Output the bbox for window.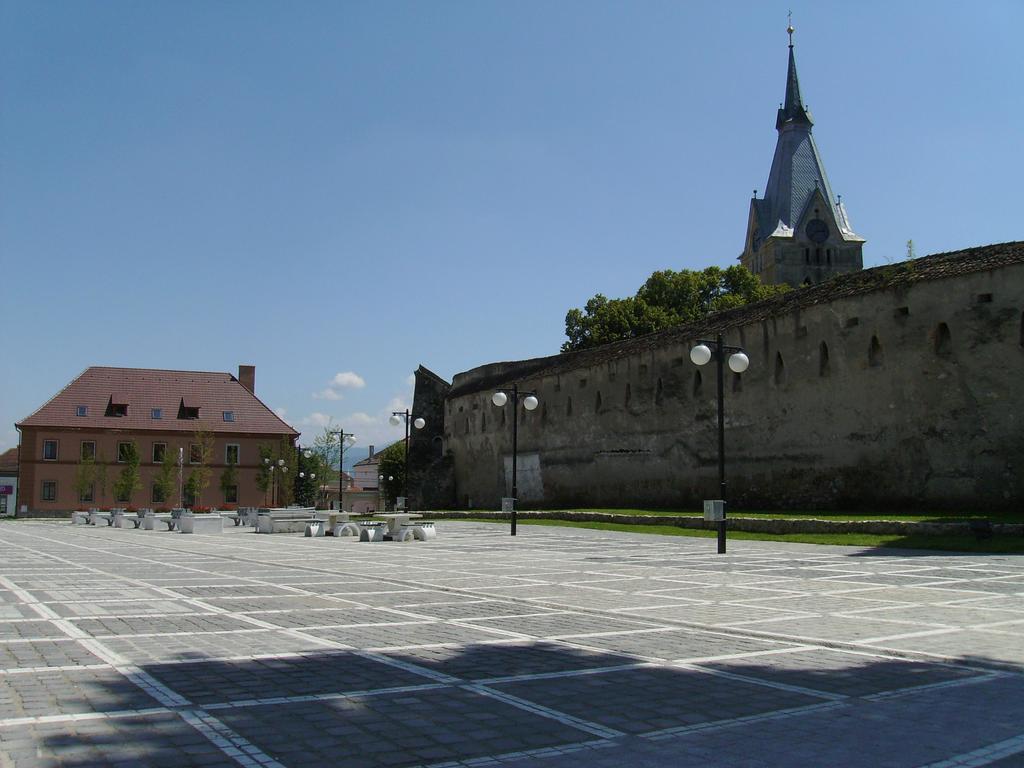
detection(114, 478, 131, 504).
